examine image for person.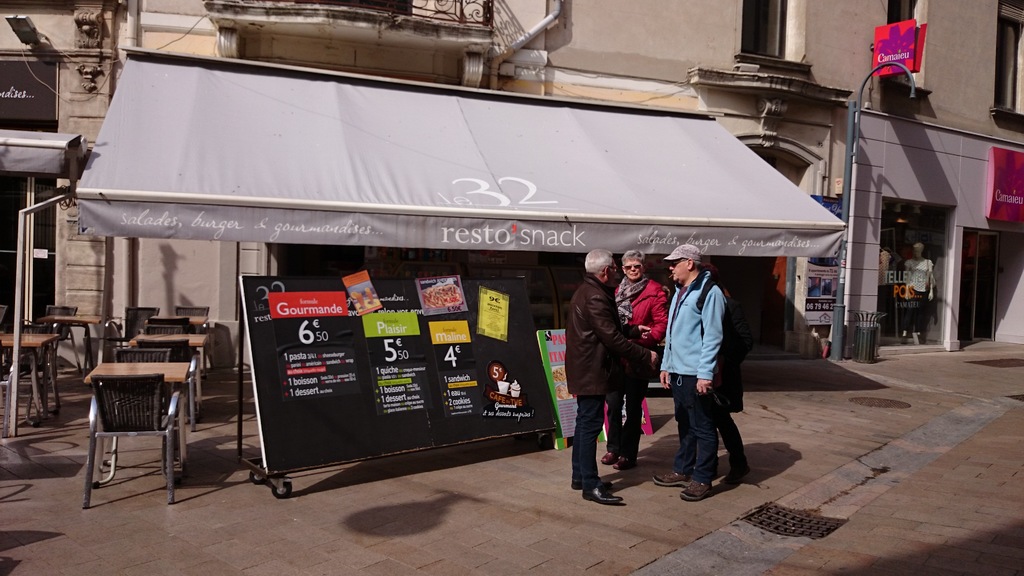
Examination result: [x1=613, y1=243, x2=671, y2=465].
